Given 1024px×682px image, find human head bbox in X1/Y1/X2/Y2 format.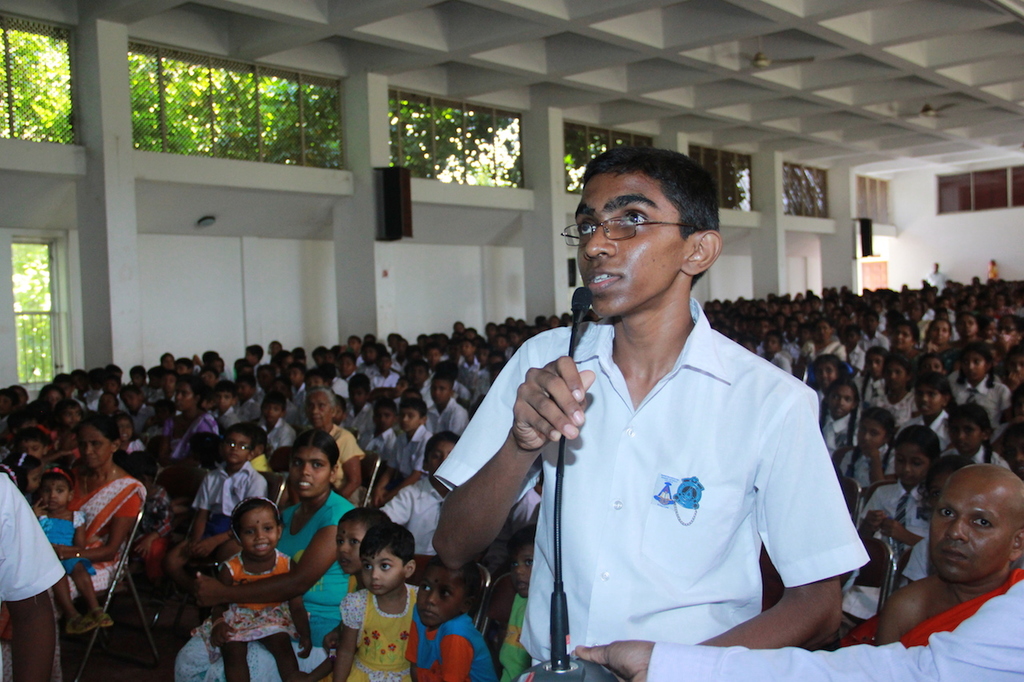
450/321/464/339.
